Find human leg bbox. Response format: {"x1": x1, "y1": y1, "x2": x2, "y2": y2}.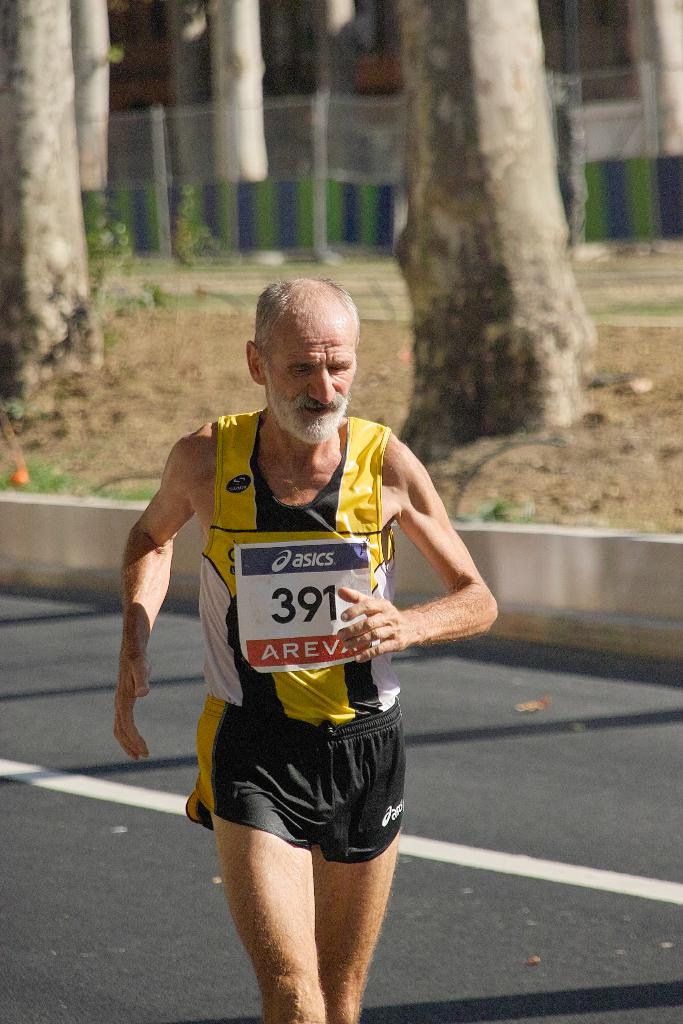
{"x1": 317, "y1": 707, "x2": 404, "y2": 1023}.
